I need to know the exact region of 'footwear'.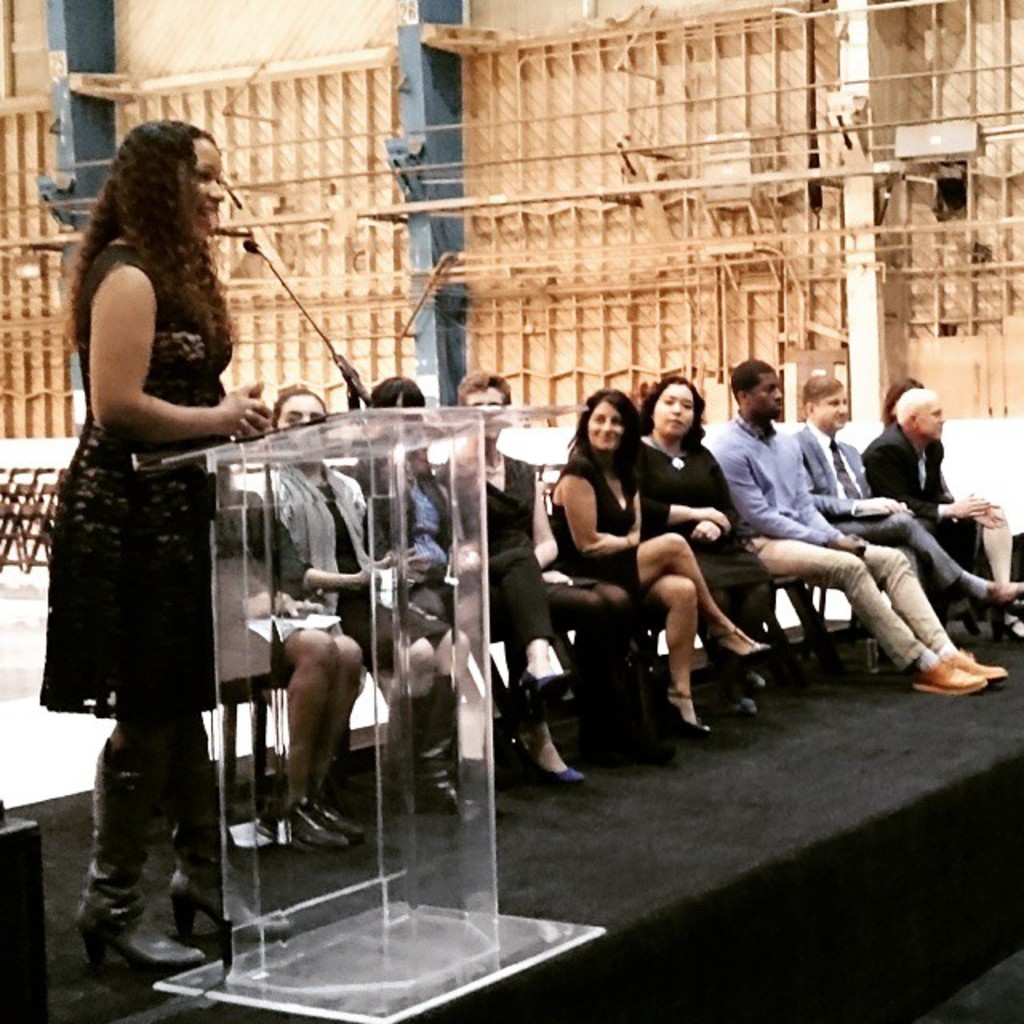
Region: box=[667, 686, 710, 744].
